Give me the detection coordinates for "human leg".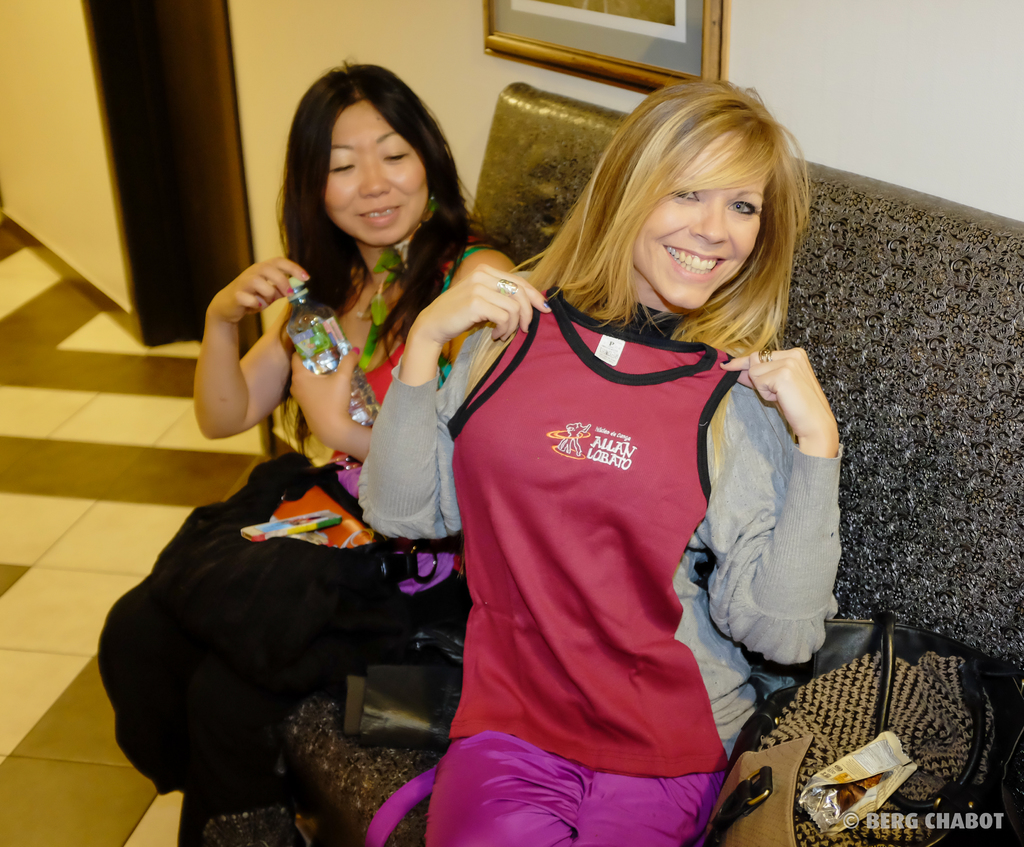
422, 733, 593, 846.
